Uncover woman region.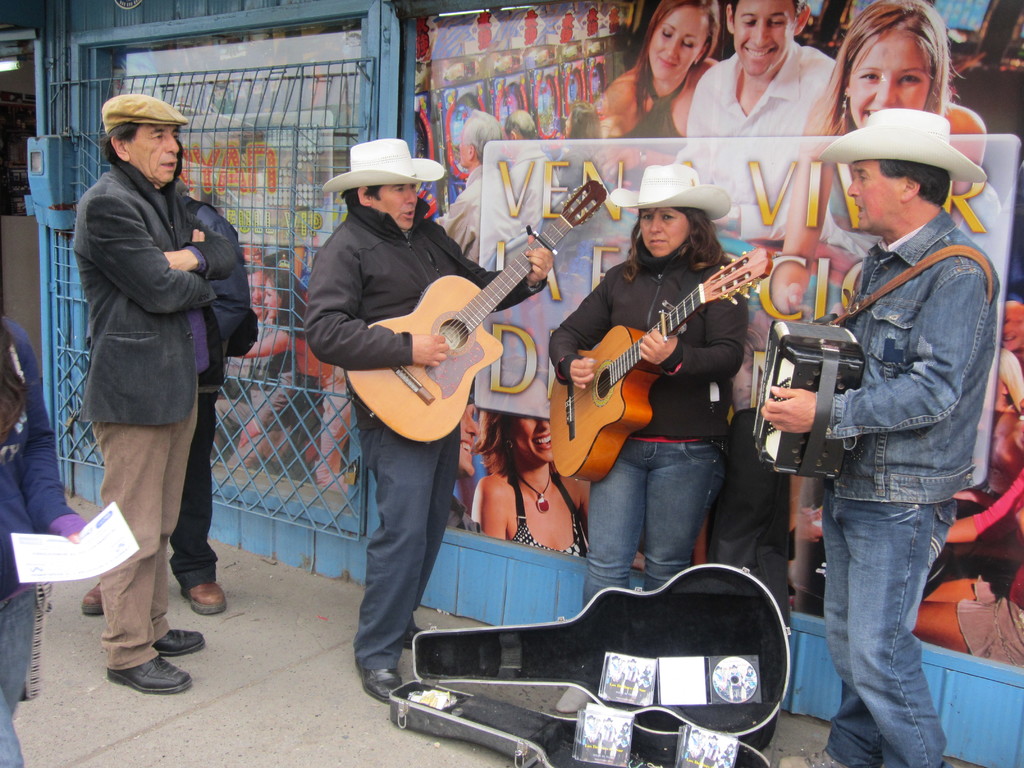
Uncovered: region(594, 15, 753, 136).
